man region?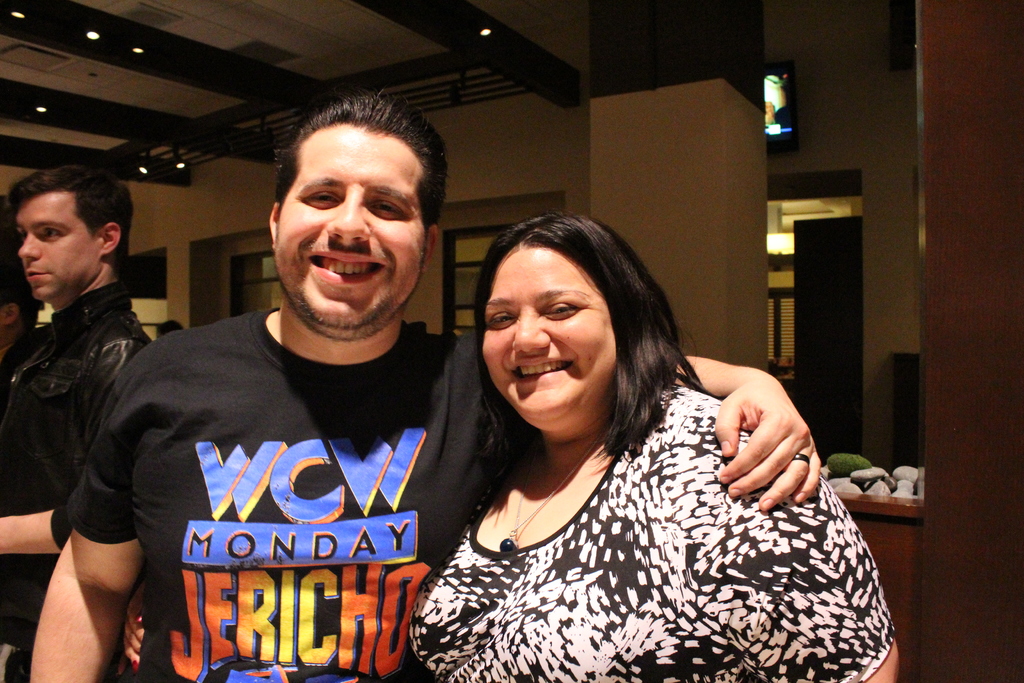
1:156:179:646
